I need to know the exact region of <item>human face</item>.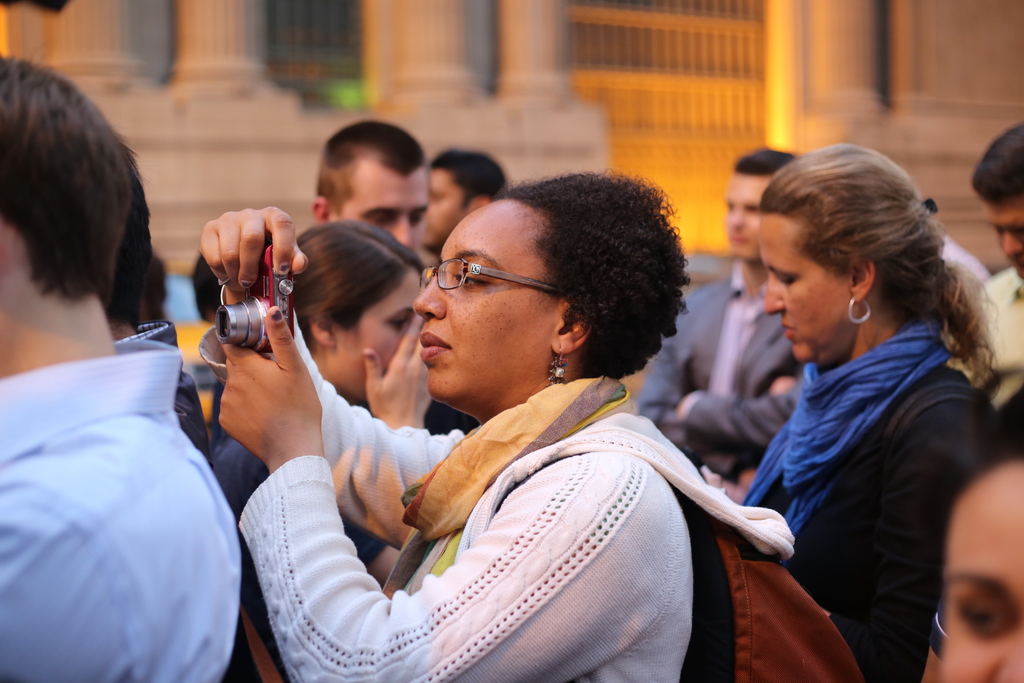
Region: locate(764, 210, 854, 364).
